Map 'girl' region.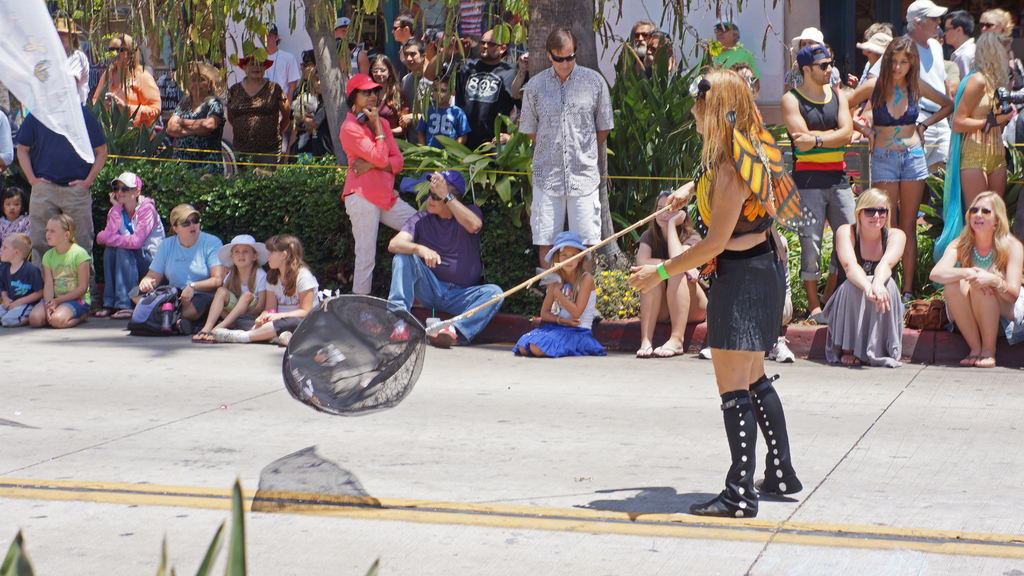
Mapped to bbox(626, 72, 804, 516).
